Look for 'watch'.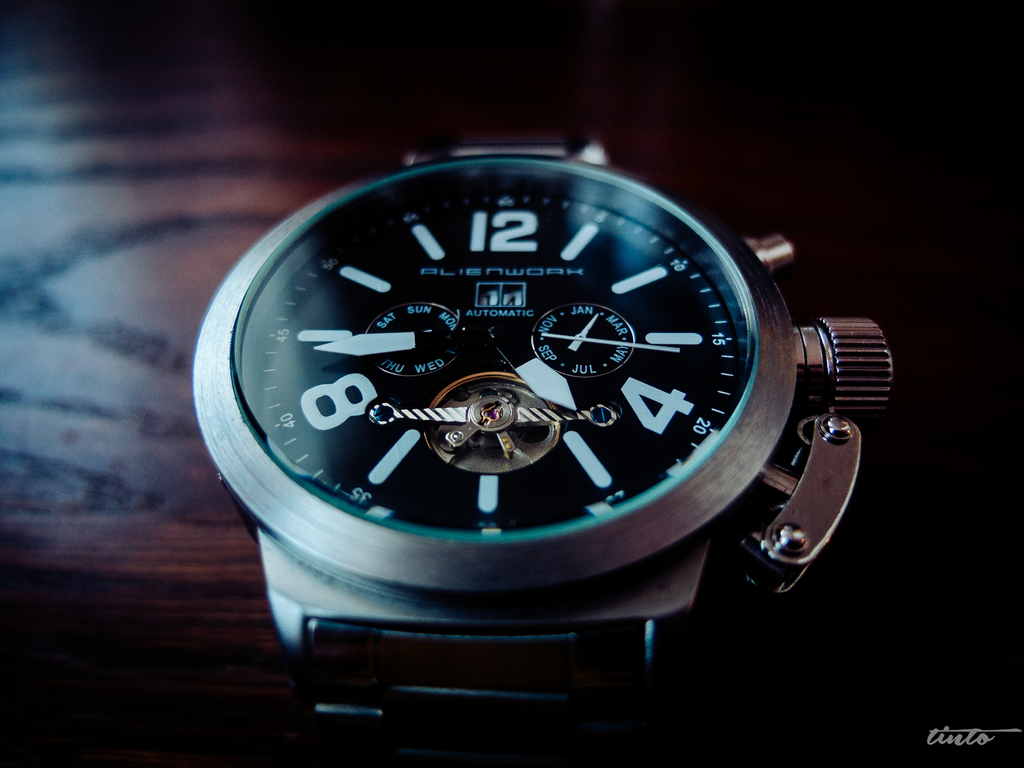
Found: [191, 140, 892, 767].
